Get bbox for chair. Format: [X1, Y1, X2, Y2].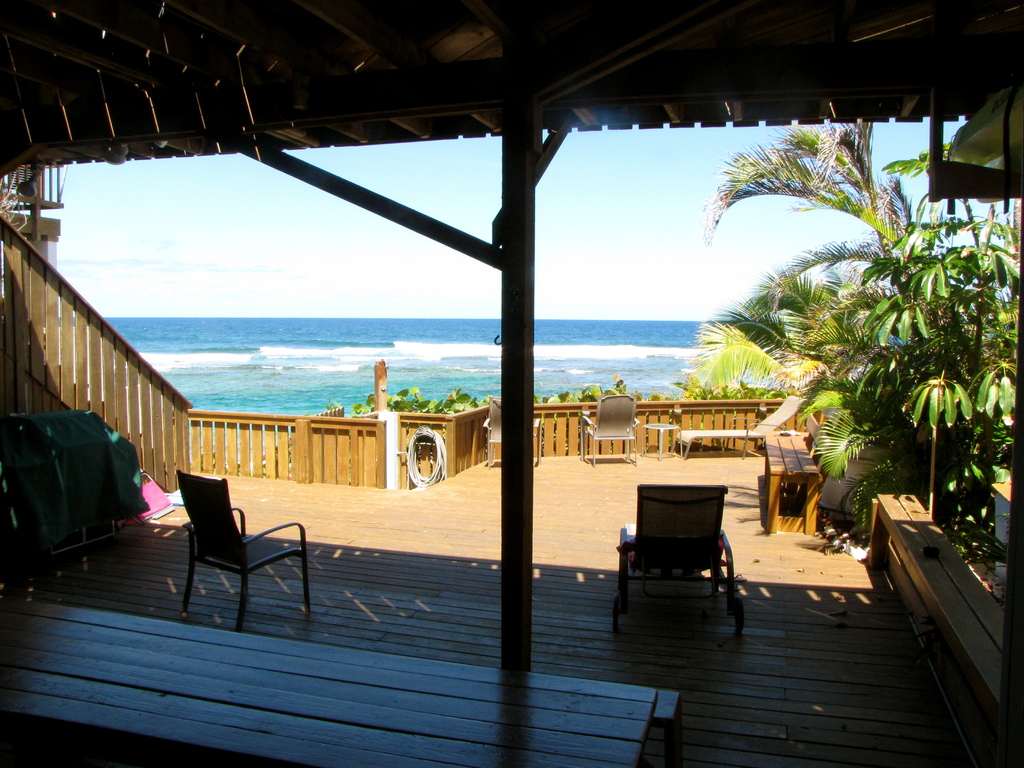
[167, 477, 311, 635].
